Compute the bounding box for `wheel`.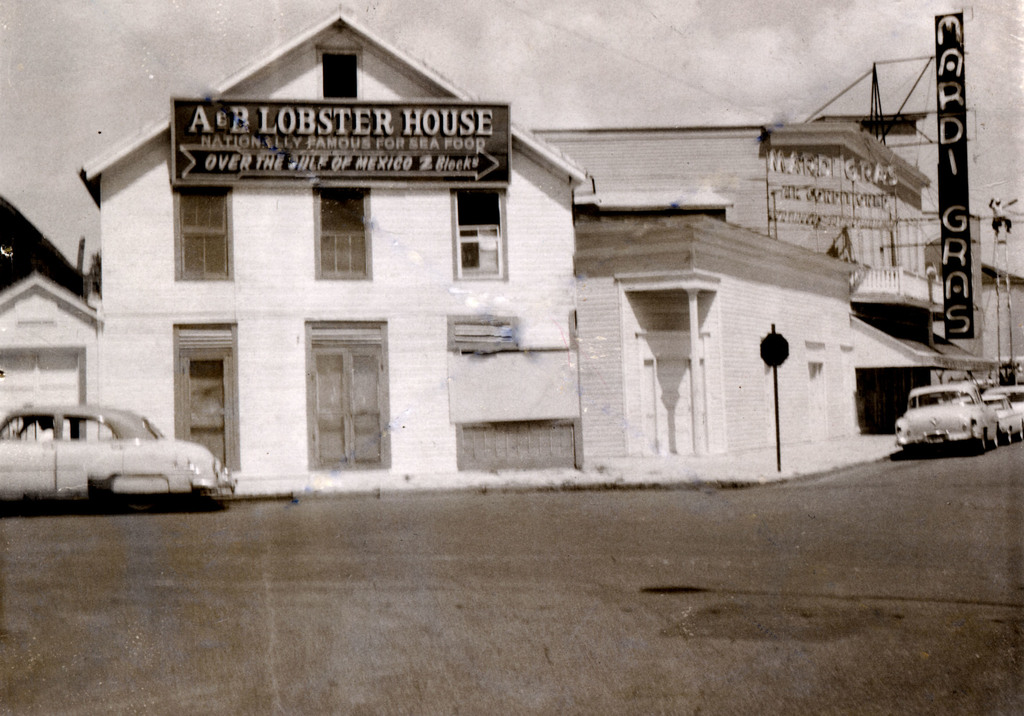
(976,438,988,452).
